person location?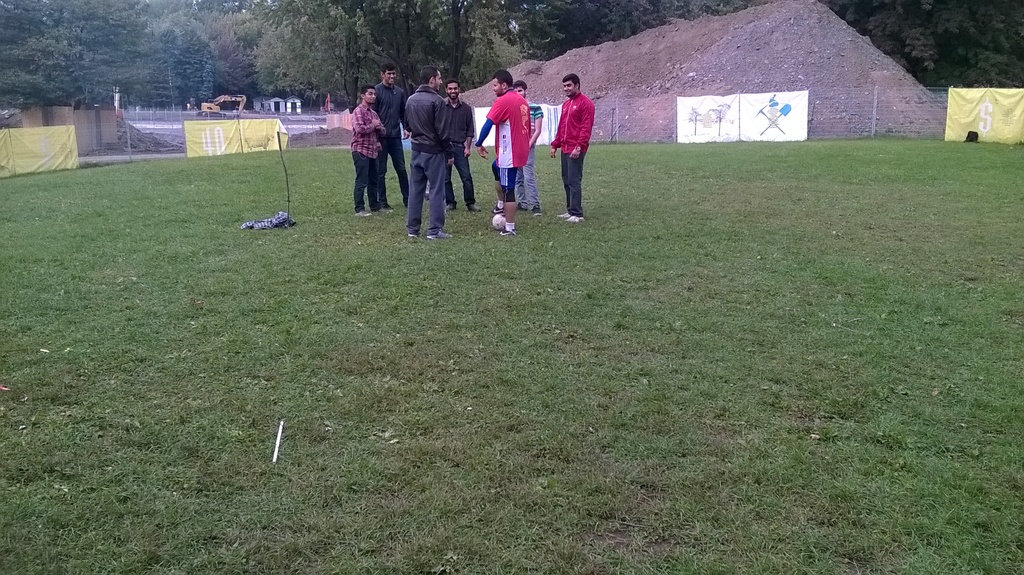
box=[515, 82, 545, 213]
